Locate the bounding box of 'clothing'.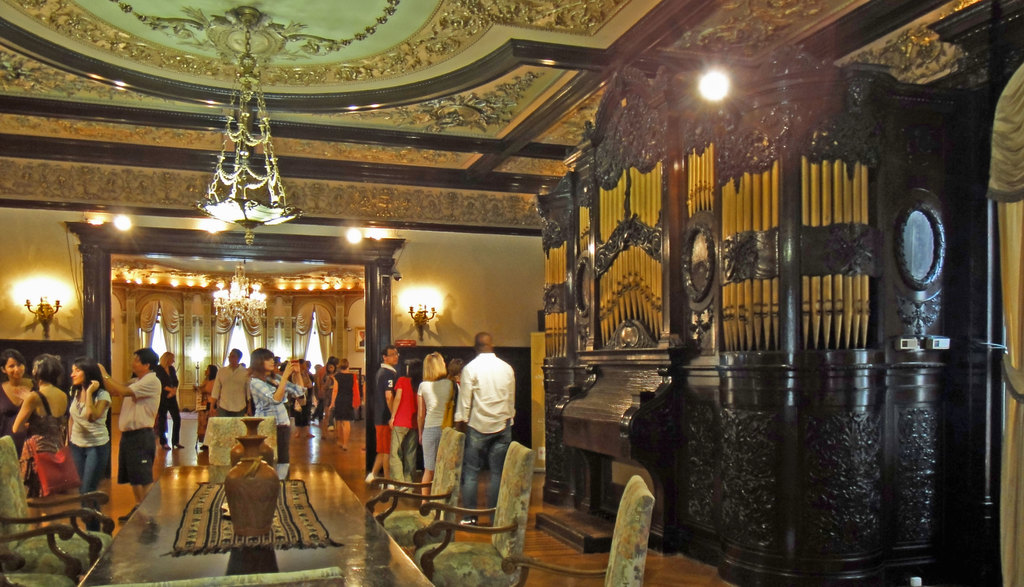
Bounding box: bbox(116, 364, 168, 485).
